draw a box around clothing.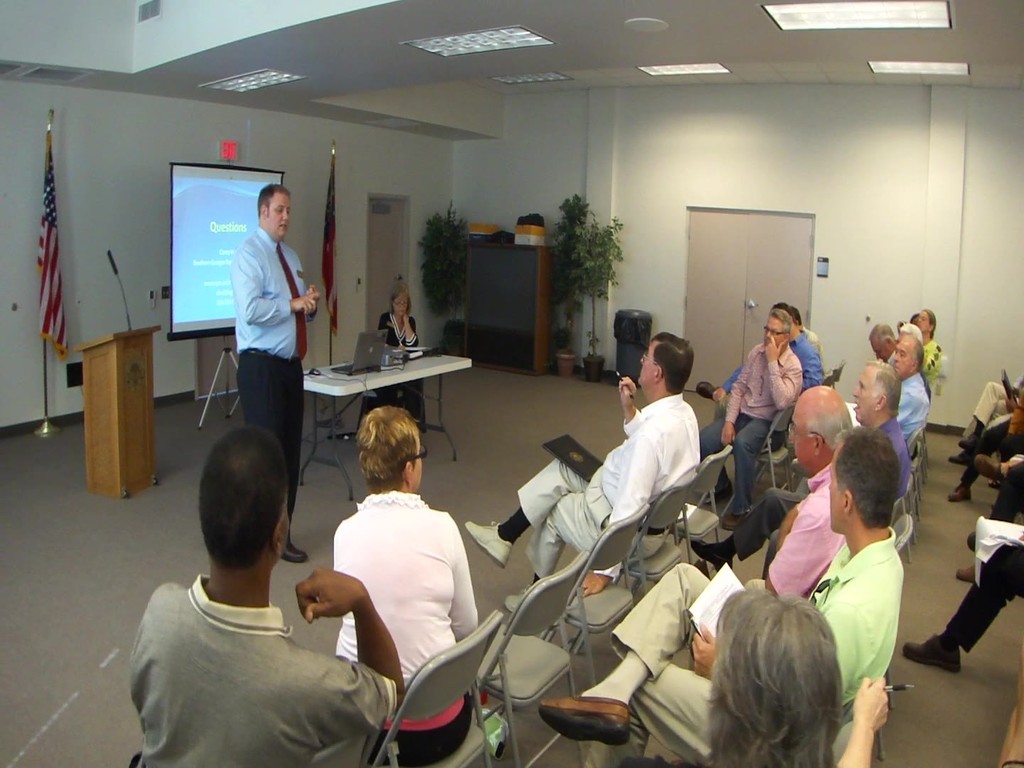
(879,418,912,494).
